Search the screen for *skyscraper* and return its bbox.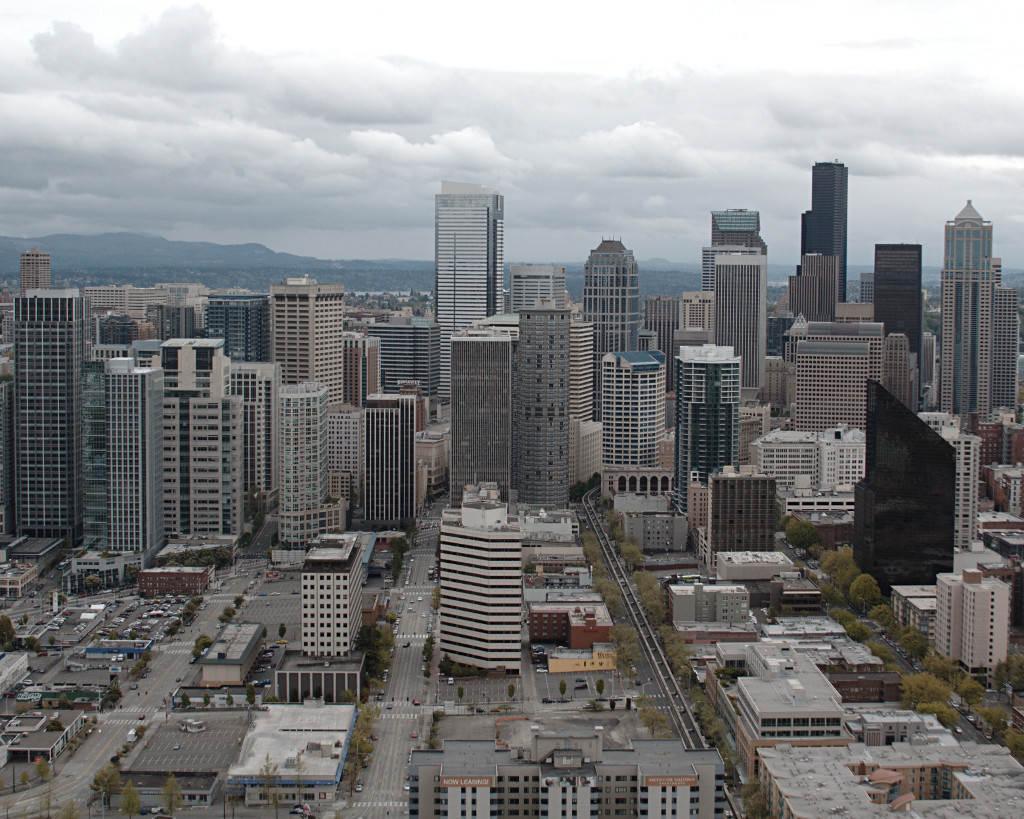
Found: left=405, top=726, right=727, bottom=818.
